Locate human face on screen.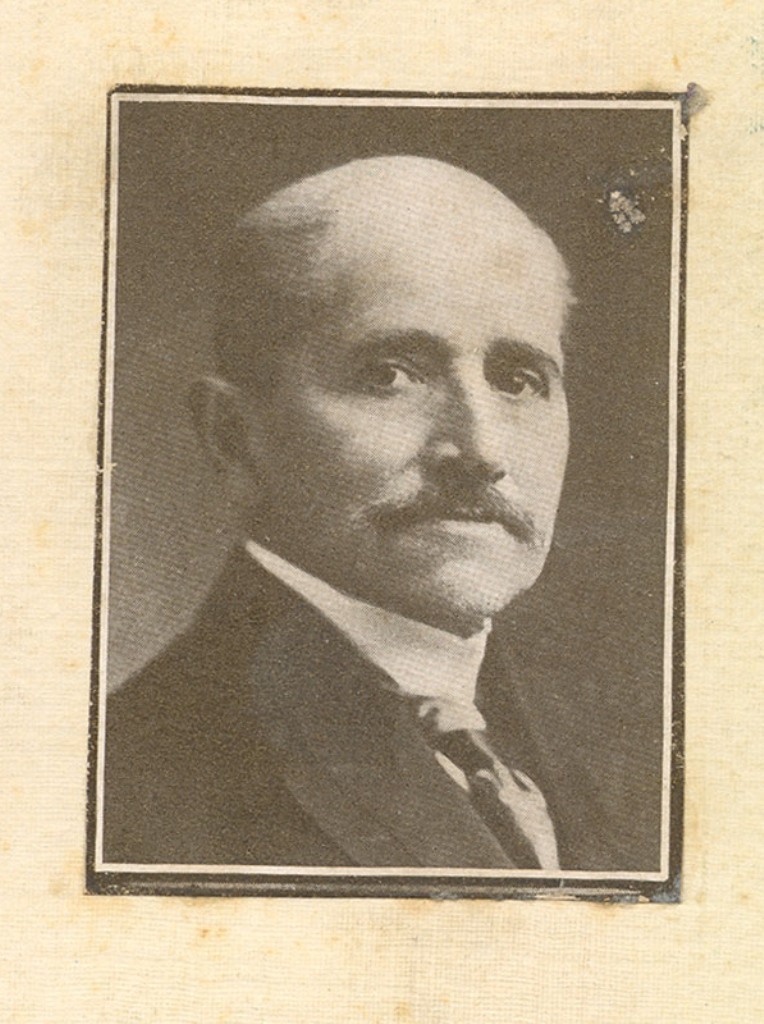
On screen at rect(236, 163, 569, 617).
